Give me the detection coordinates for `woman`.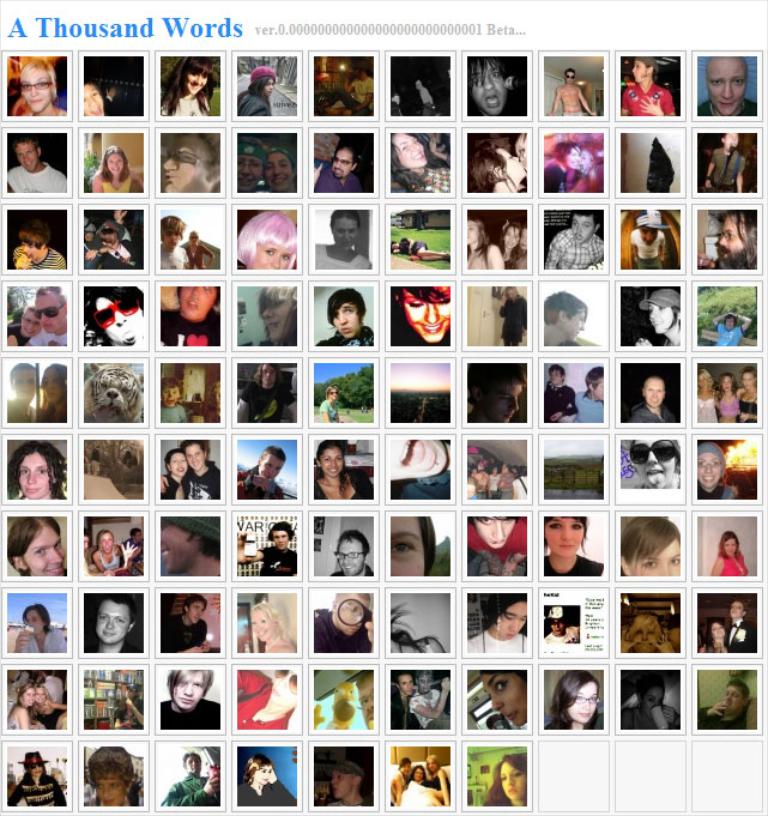
x1=702, y1=362, x2=750, y2=422.
